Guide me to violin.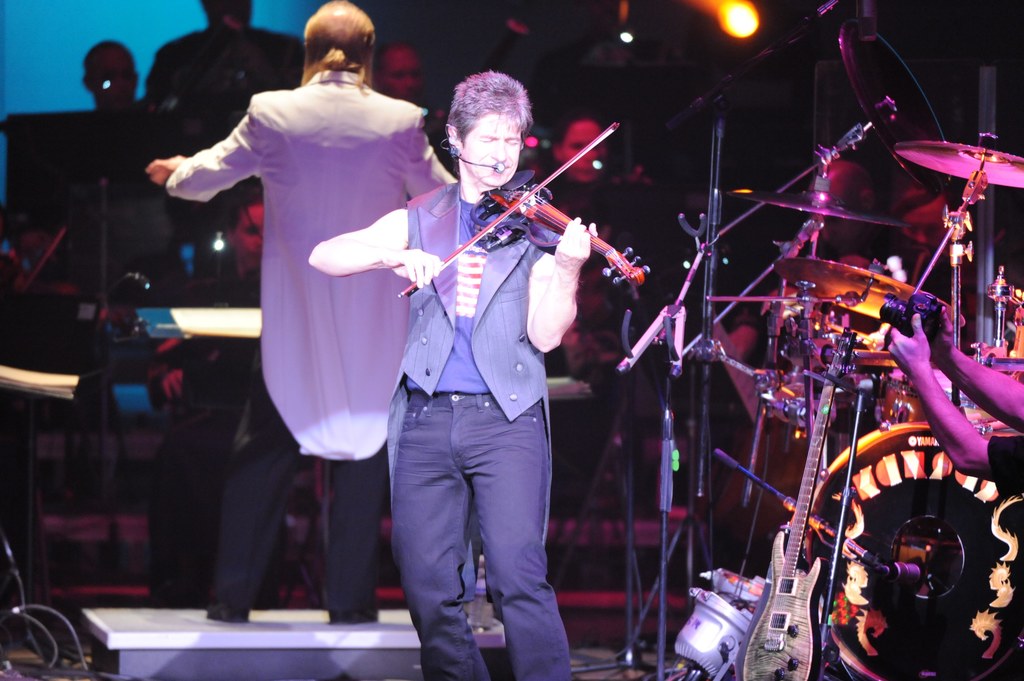
Guidance: (386, 120, 640, 292).
